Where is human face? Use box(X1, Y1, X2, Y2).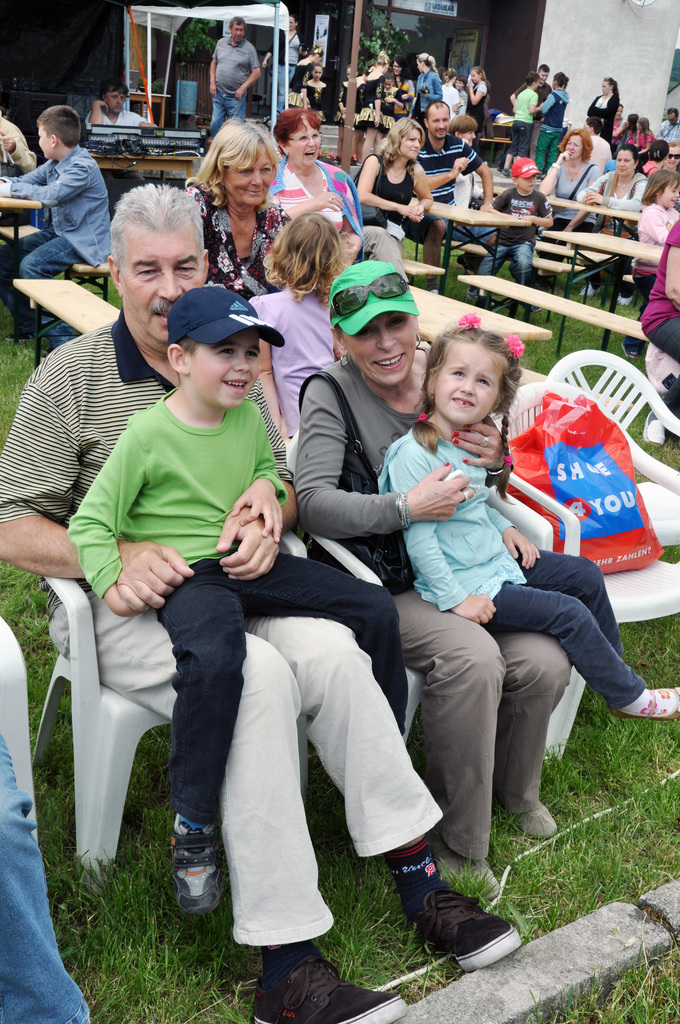
box(119, 225, 203, 344).
